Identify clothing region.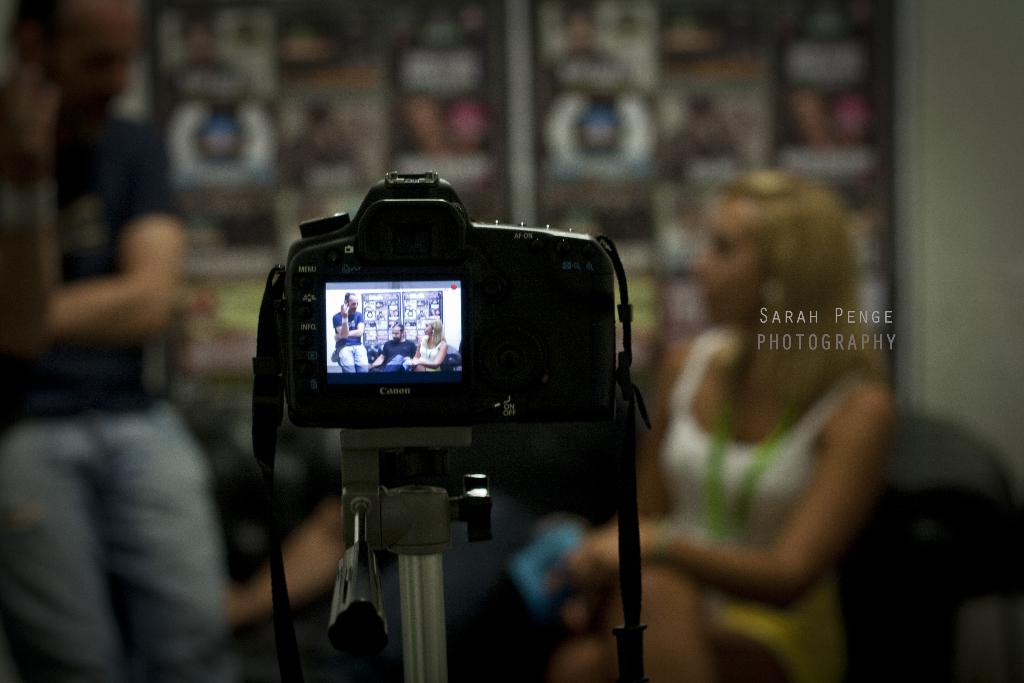
Region: detection(658, 324, 876, 682).
